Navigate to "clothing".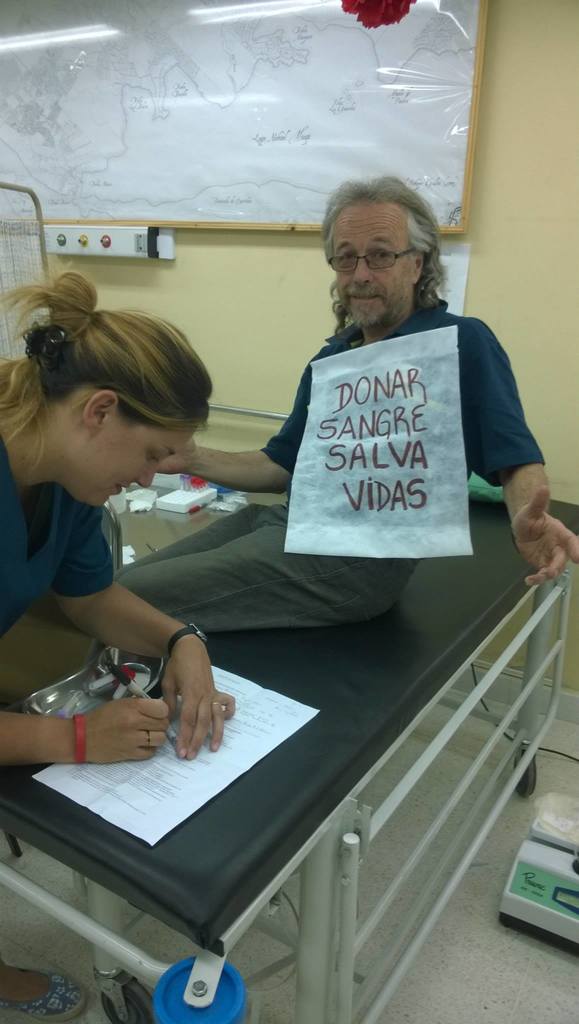
Navigation target: 244,271,524,584.
